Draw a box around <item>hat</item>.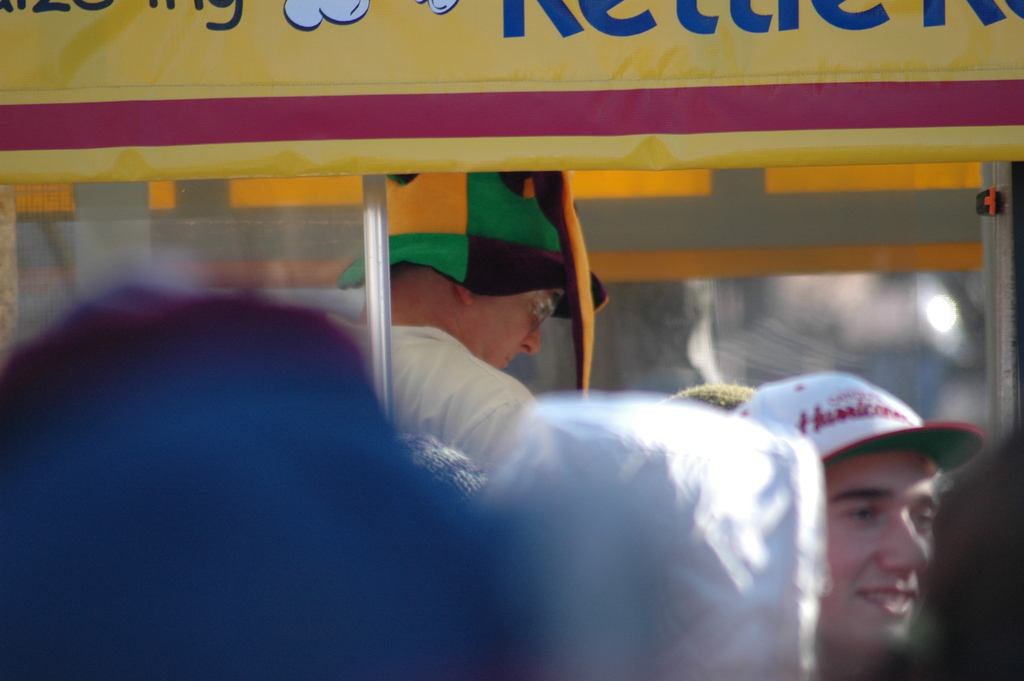
336/162/612/398.
